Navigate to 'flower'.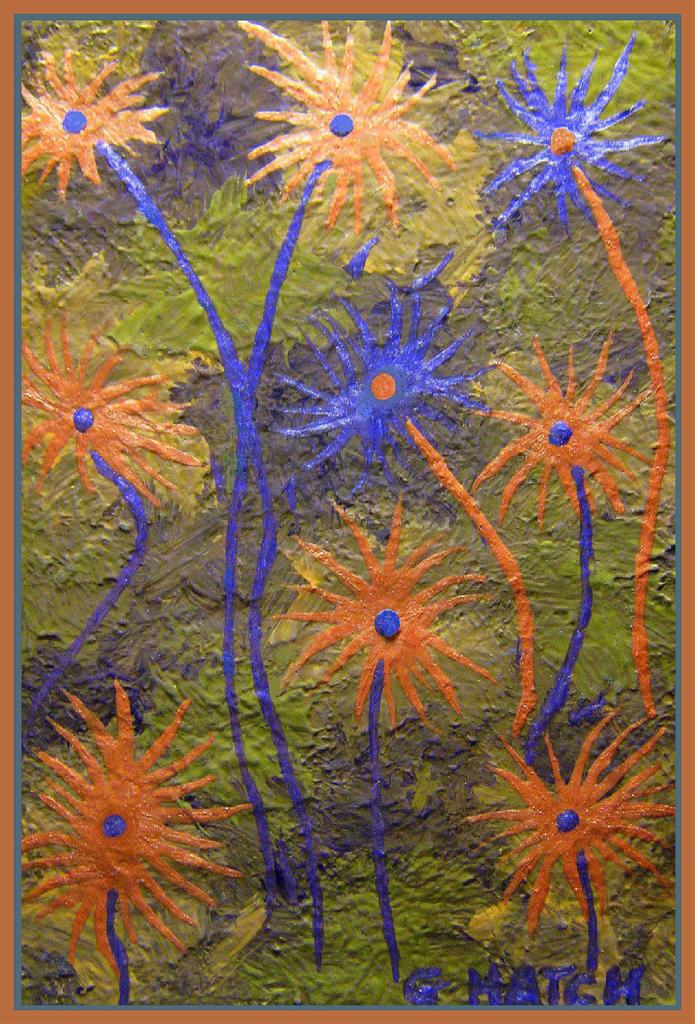
Navigation target: 15,673,253,956.
